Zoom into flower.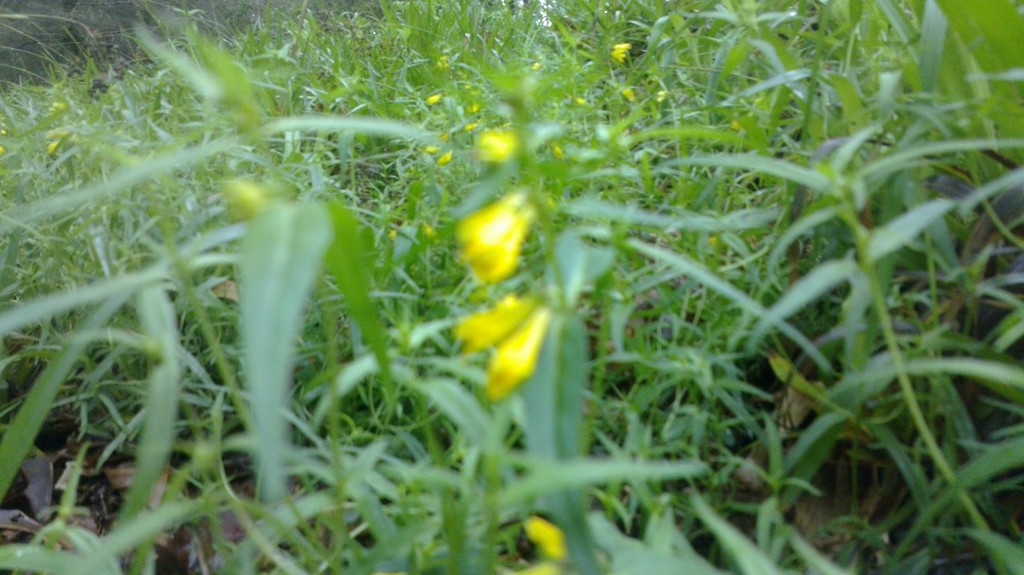
Zoom target: {"x1": 469, "y1": 303, "x2": 555, "y2": 391}.
